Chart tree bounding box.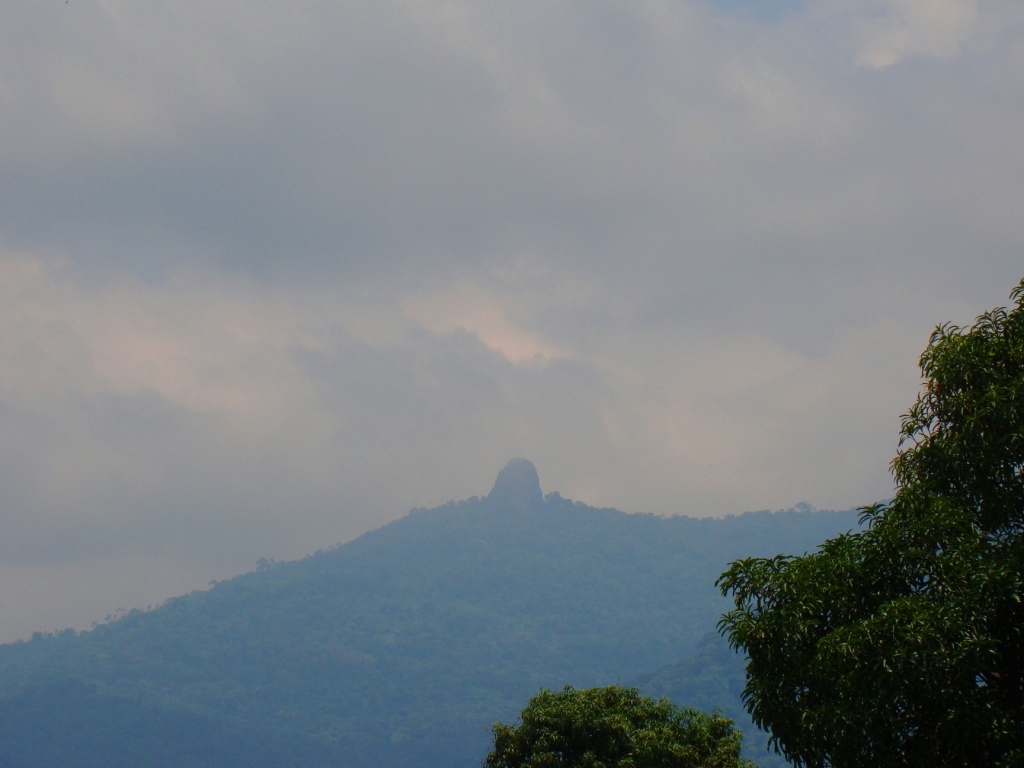
Charted: [482,680,754,767].
